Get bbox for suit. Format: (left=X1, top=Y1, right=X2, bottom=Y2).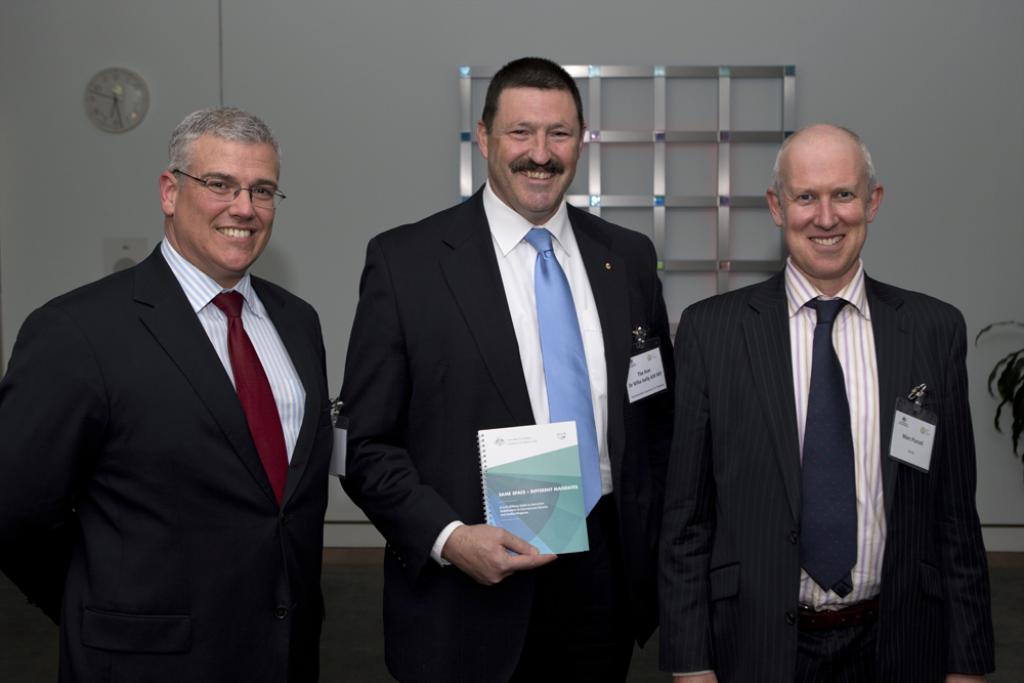
(left=0, top=238, right=333, bottom=682).
